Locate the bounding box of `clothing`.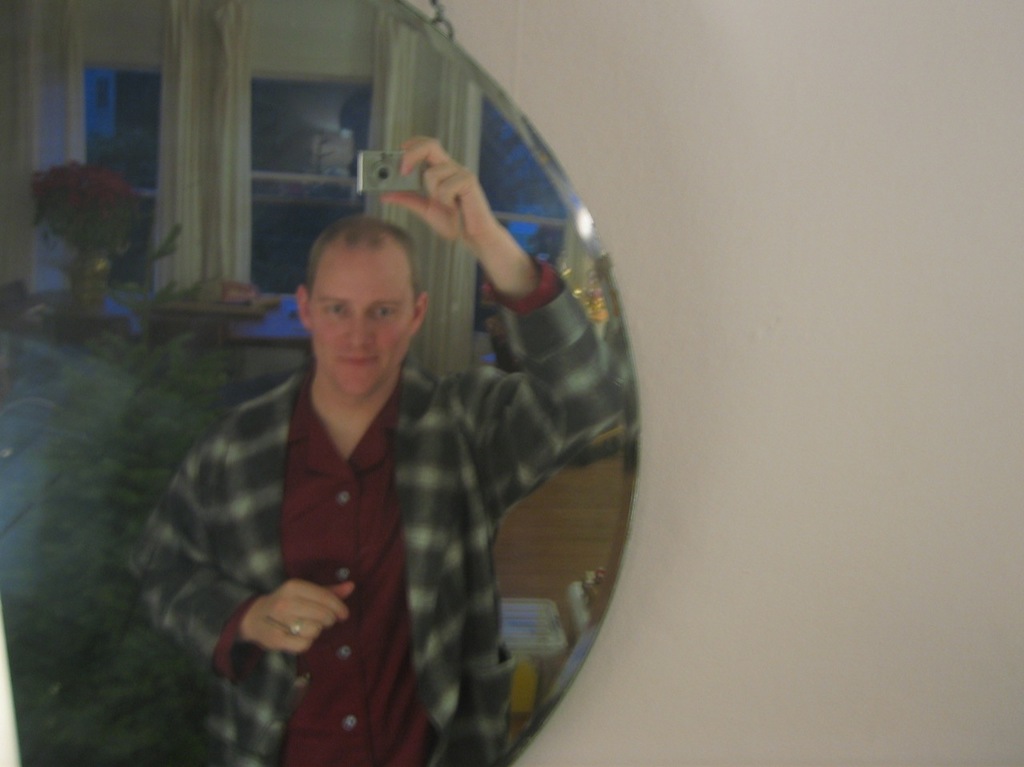
Bounding box: l=133, t=258, r=642, b=763.
